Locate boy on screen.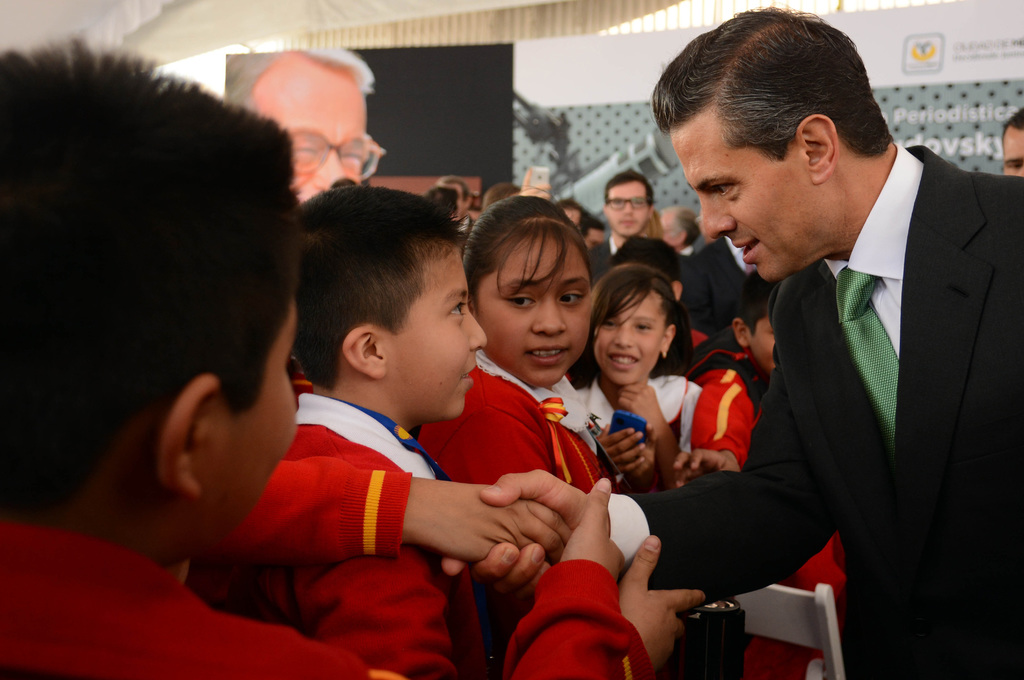
On screen at {"x1": 0, "y1": 33, "x2": 650, "y2": 679}.
